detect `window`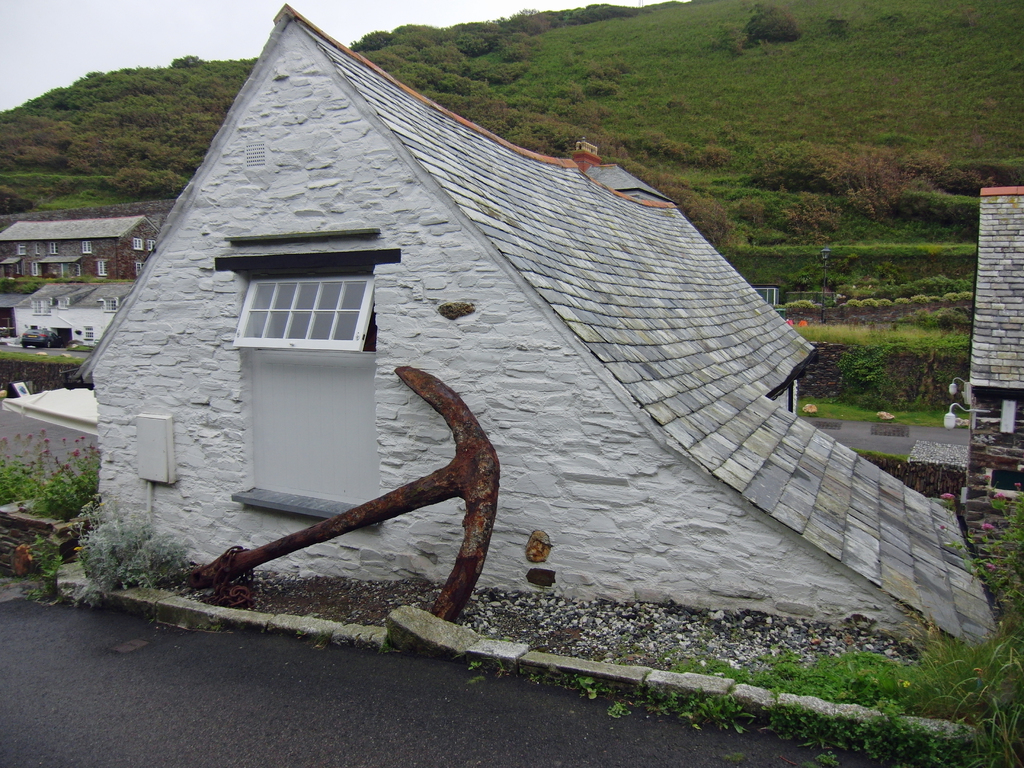
Rect(30, 262, 38, 275)
